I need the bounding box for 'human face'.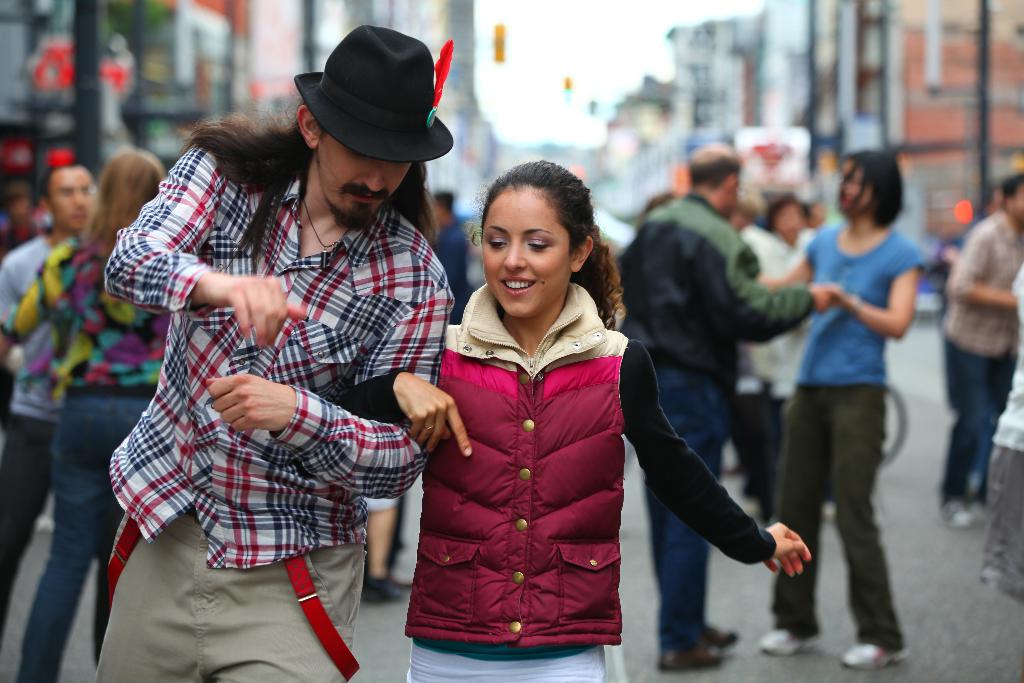
Here it is: bbox(46, 160, 96, 231).
